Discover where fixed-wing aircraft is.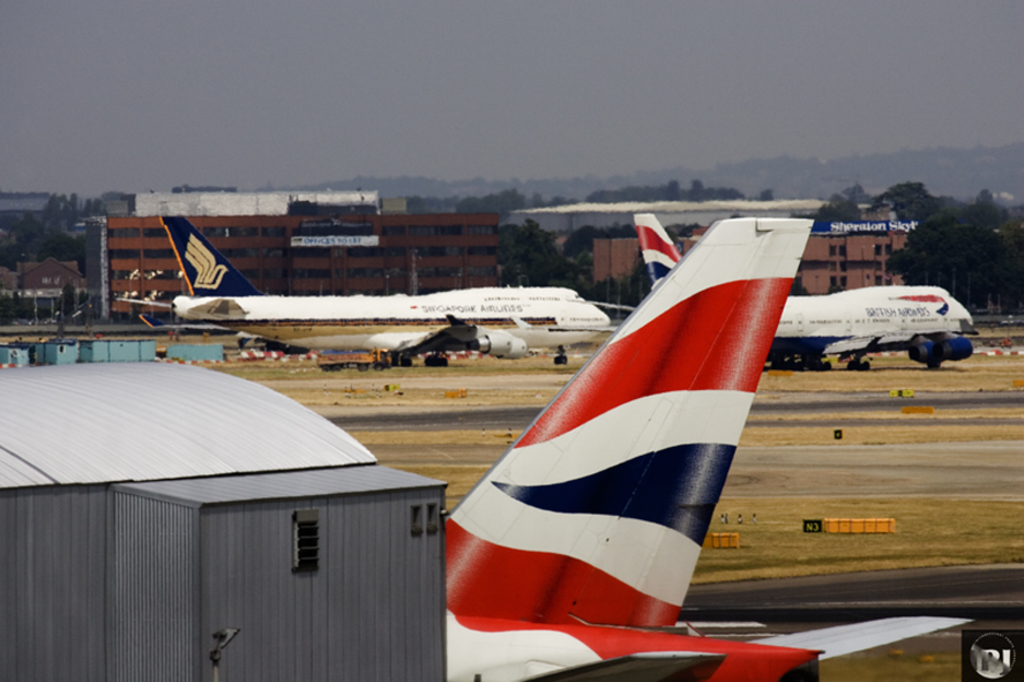
Discovered at x1=441 y1=218 x2=972 y2=681.
